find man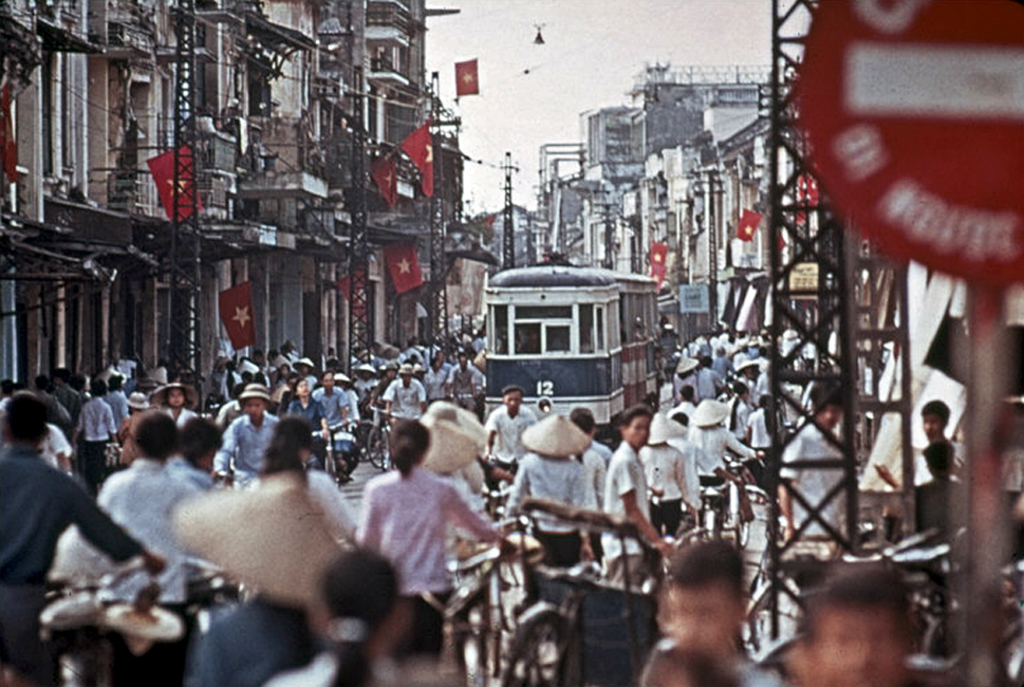
[101, 378, 136, 454]
